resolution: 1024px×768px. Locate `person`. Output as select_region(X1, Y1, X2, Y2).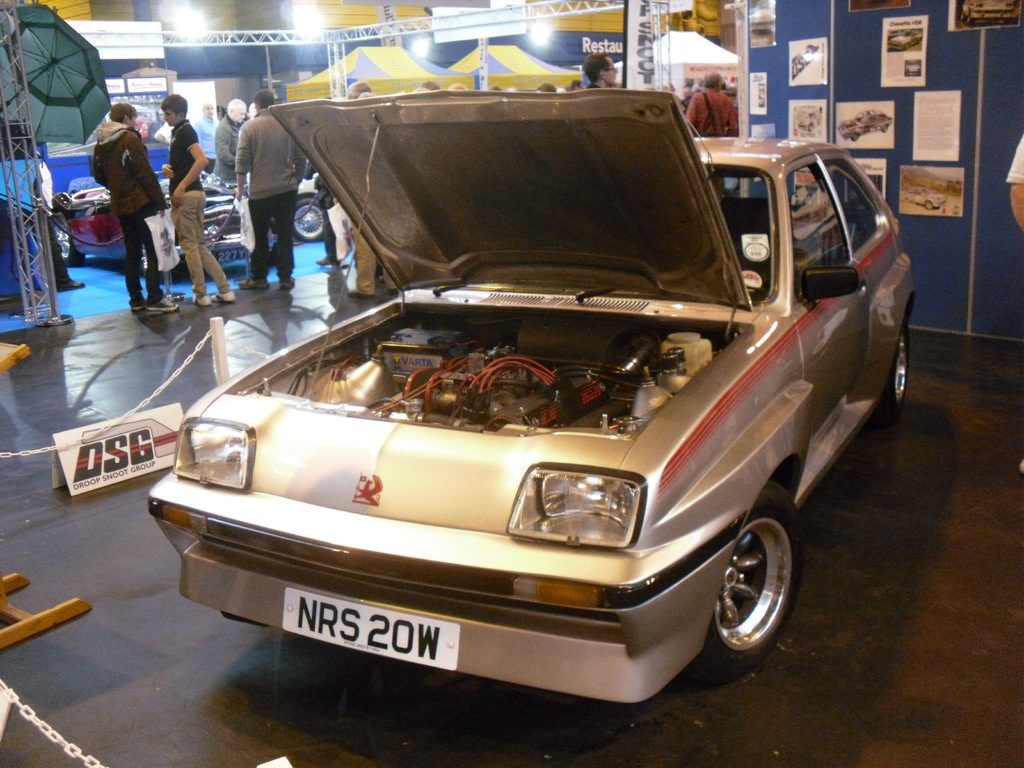
select_region(212, 97, 248, 184).
